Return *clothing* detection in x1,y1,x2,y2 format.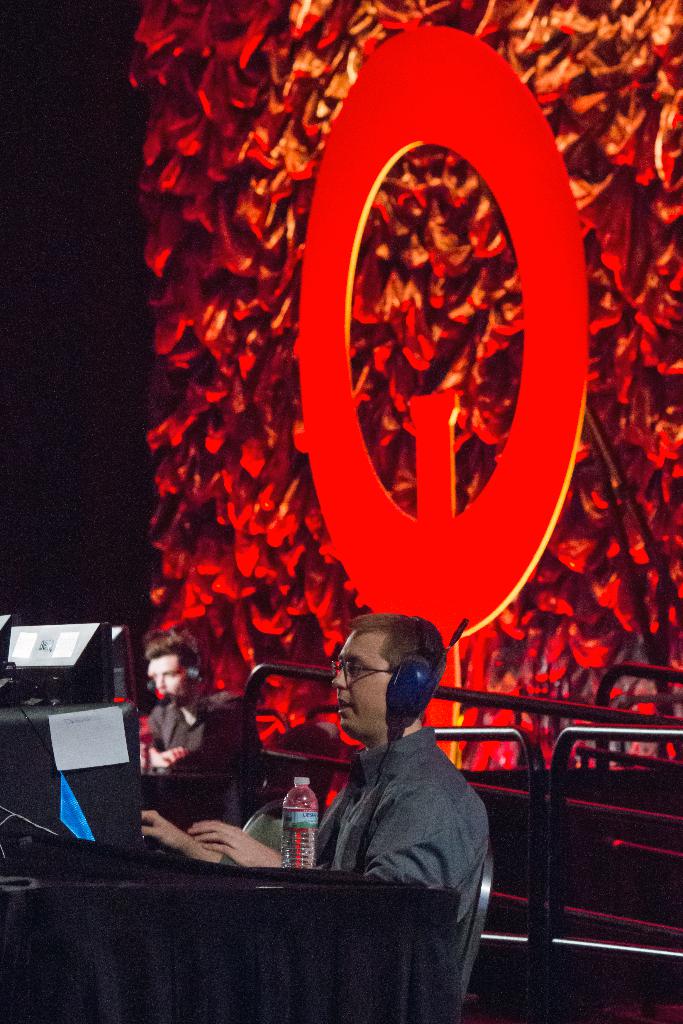
312,727,492,1002.
